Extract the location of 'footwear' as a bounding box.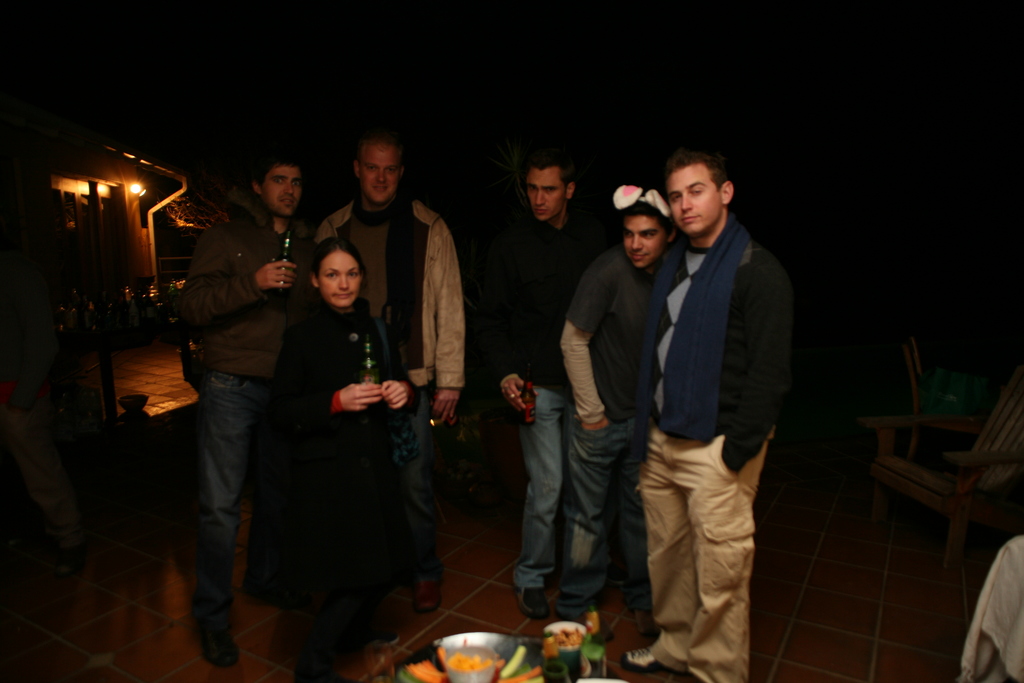
(196, 606, 255, 677).
